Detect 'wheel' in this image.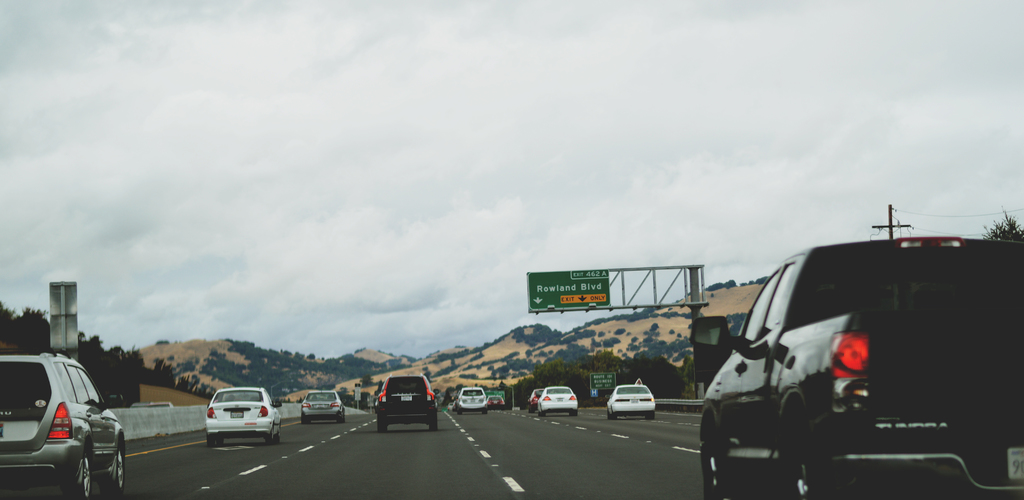
Detection: (430,418,438,432).
